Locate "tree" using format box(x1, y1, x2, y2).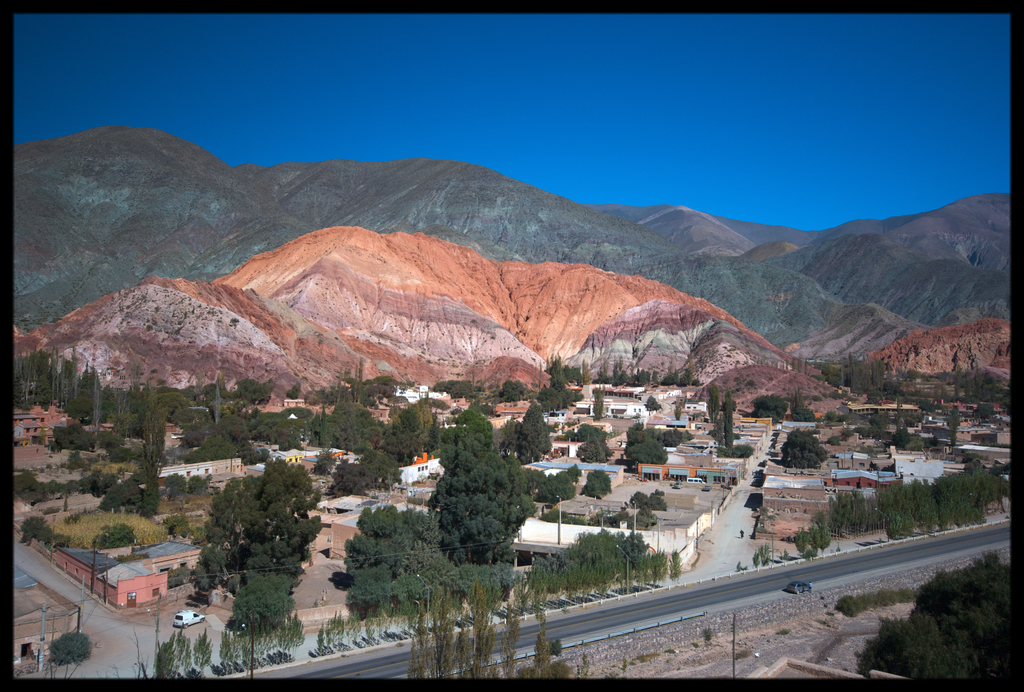
box(845, 553, 1021, 684).
